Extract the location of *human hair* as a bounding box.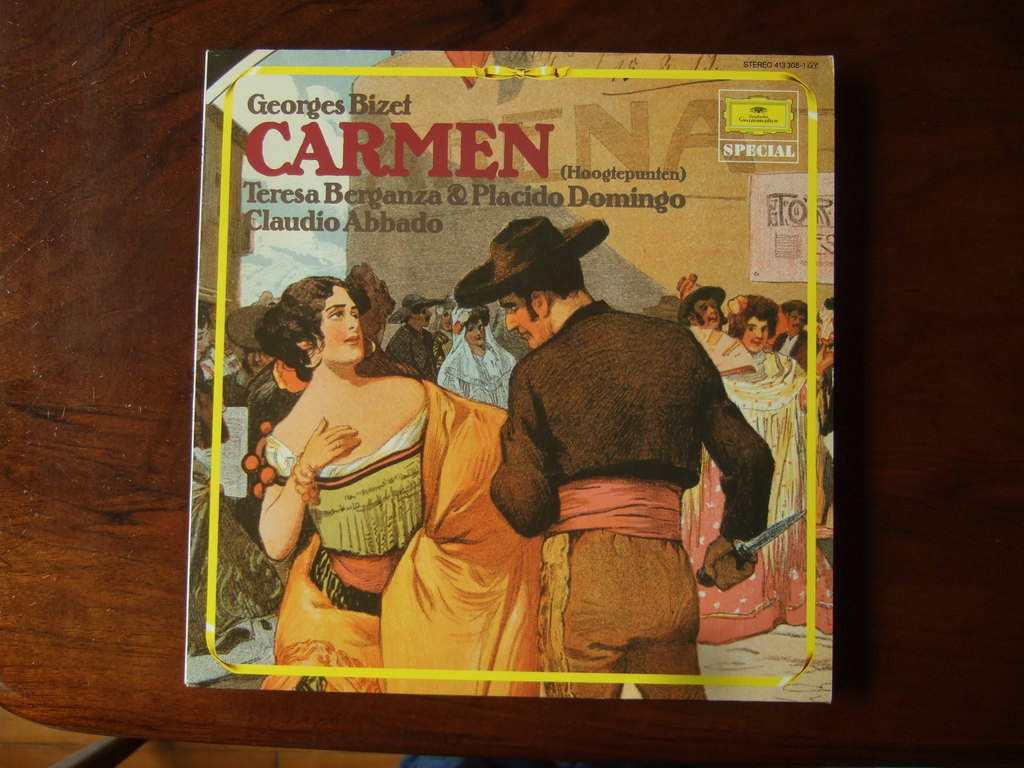
[196,301,211,328].
